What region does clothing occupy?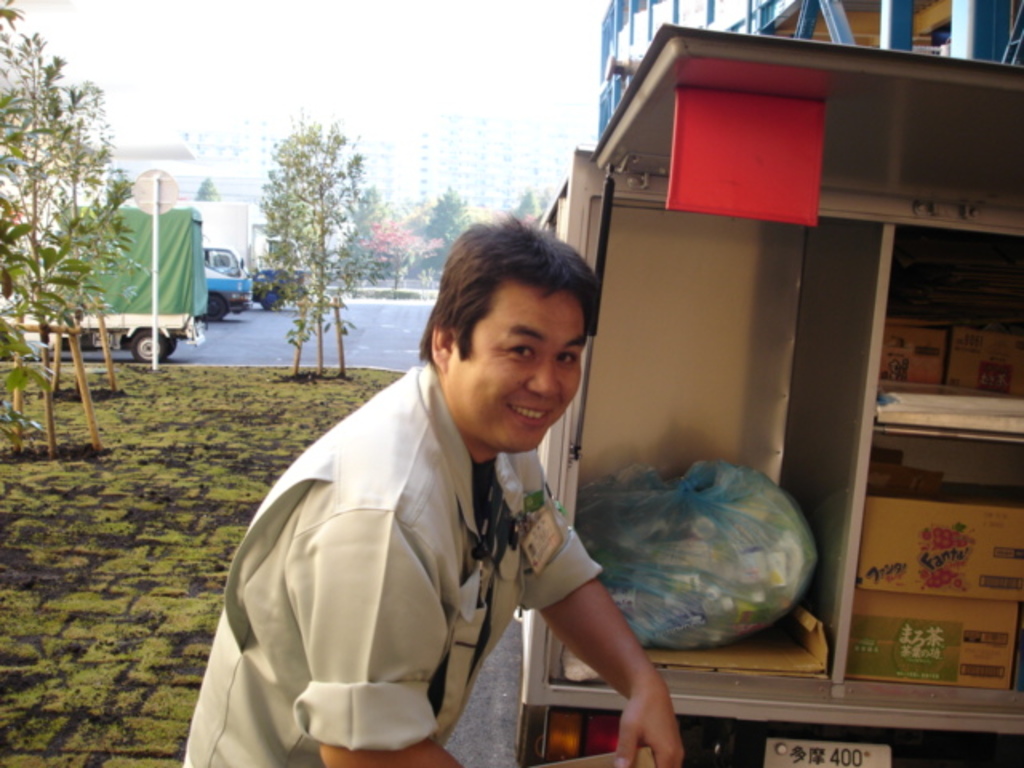
crop(182, 362, 602, 766).
